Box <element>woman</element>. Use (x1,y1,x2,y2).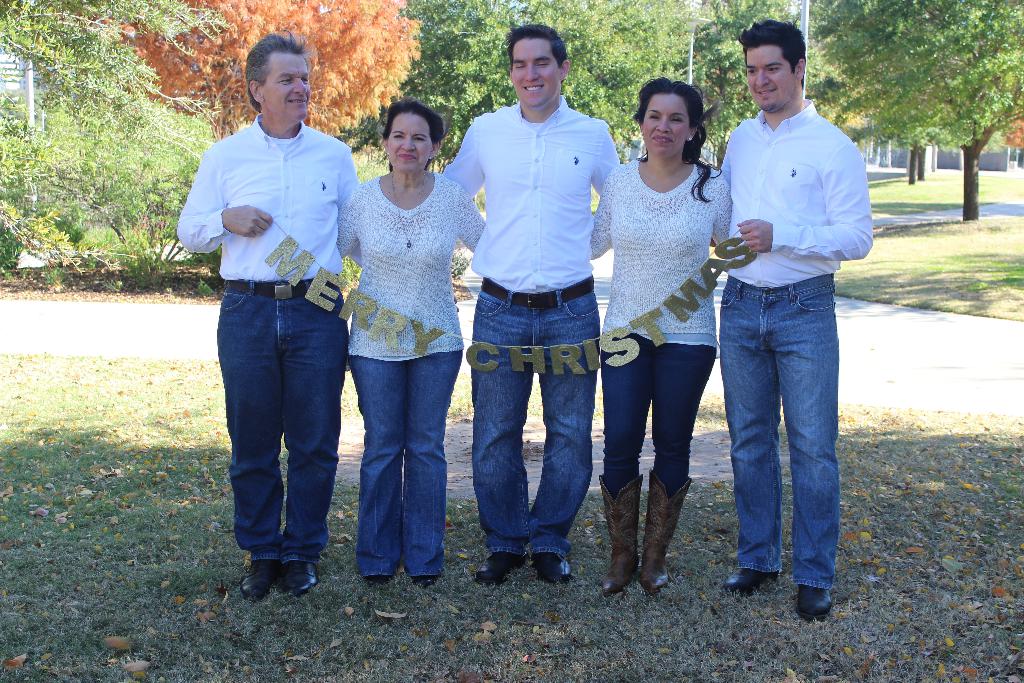
(586,77,737,596).
